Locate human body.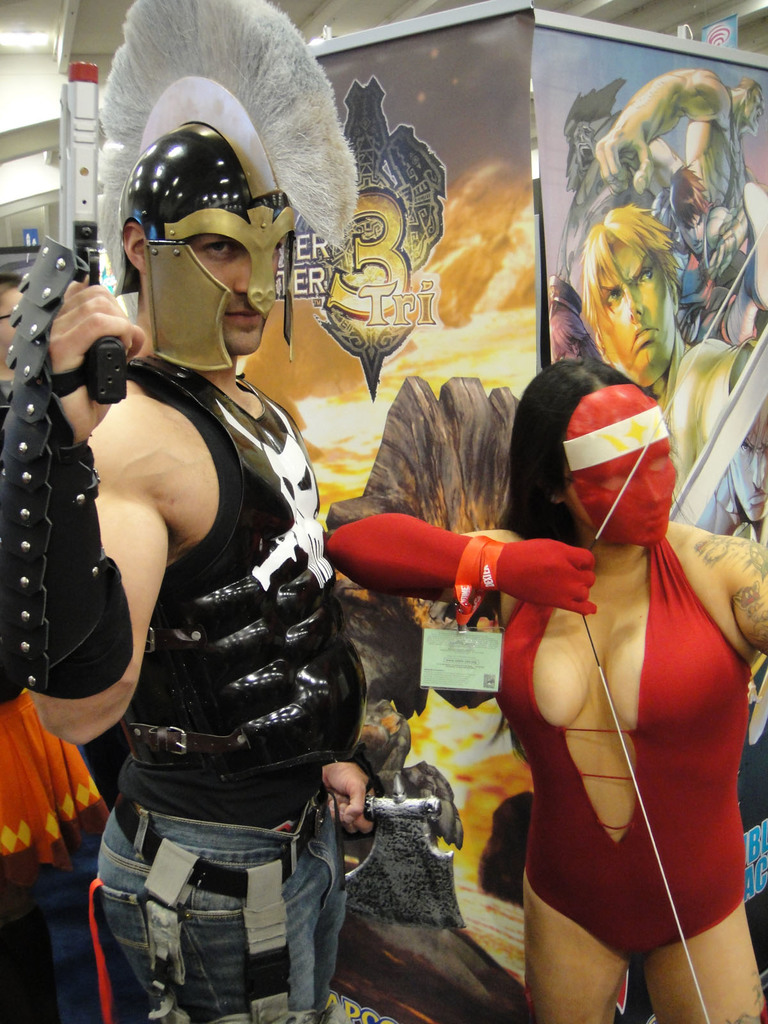
Bounding box: <bbox>0, 280, 383, 1023</bbox>.
